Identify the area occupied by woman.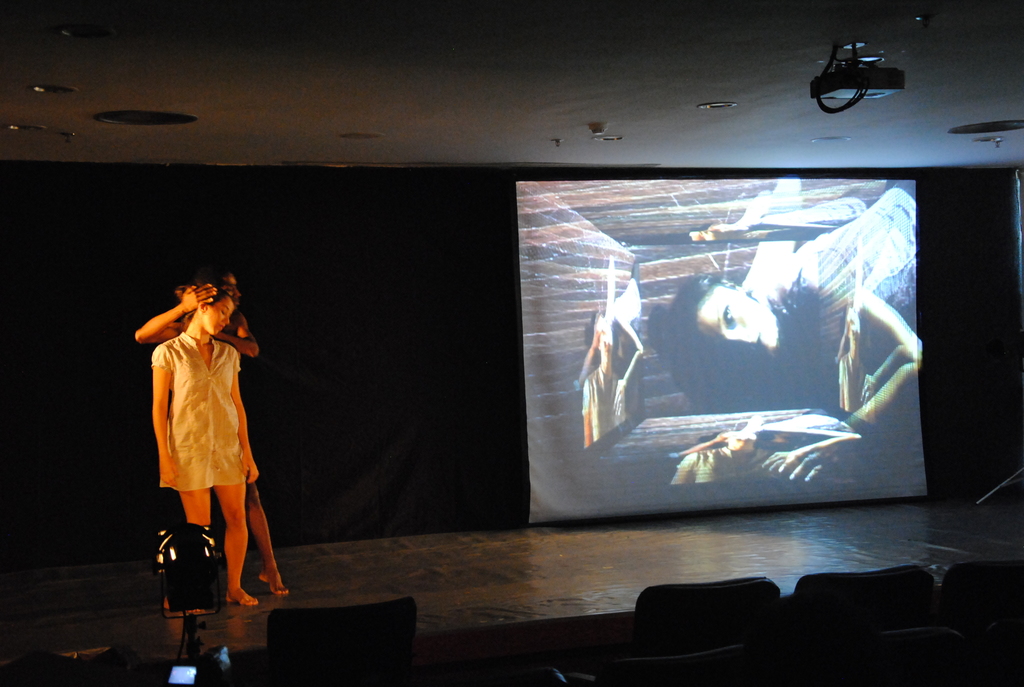
Area: (left=669, top=182, right=918, bottom=479).
